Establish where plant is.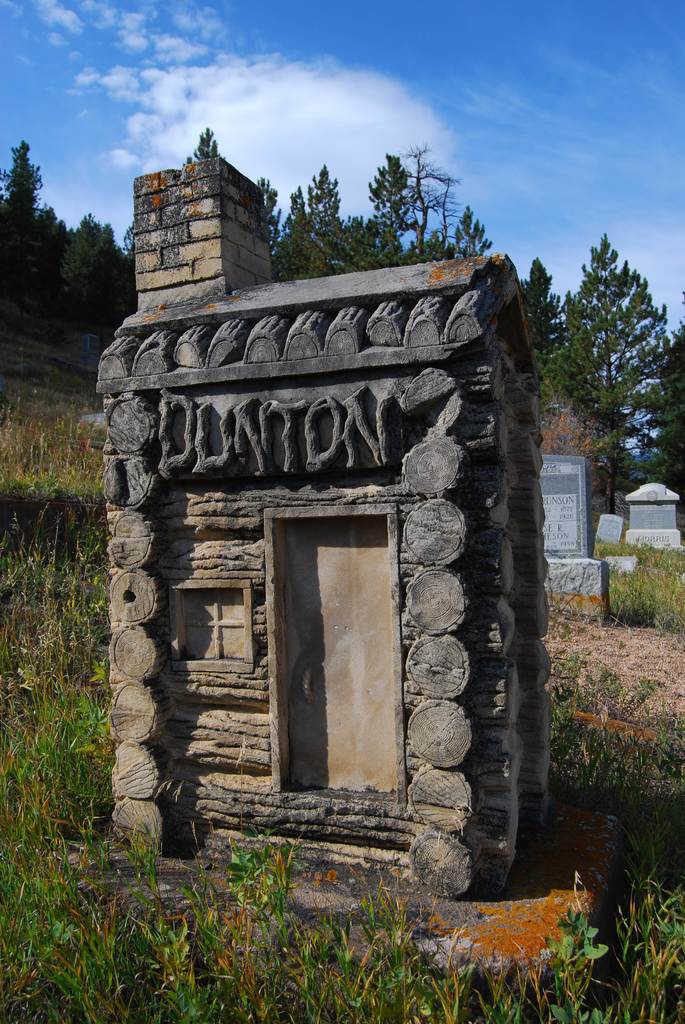
Established at 623:858:684:1015.
